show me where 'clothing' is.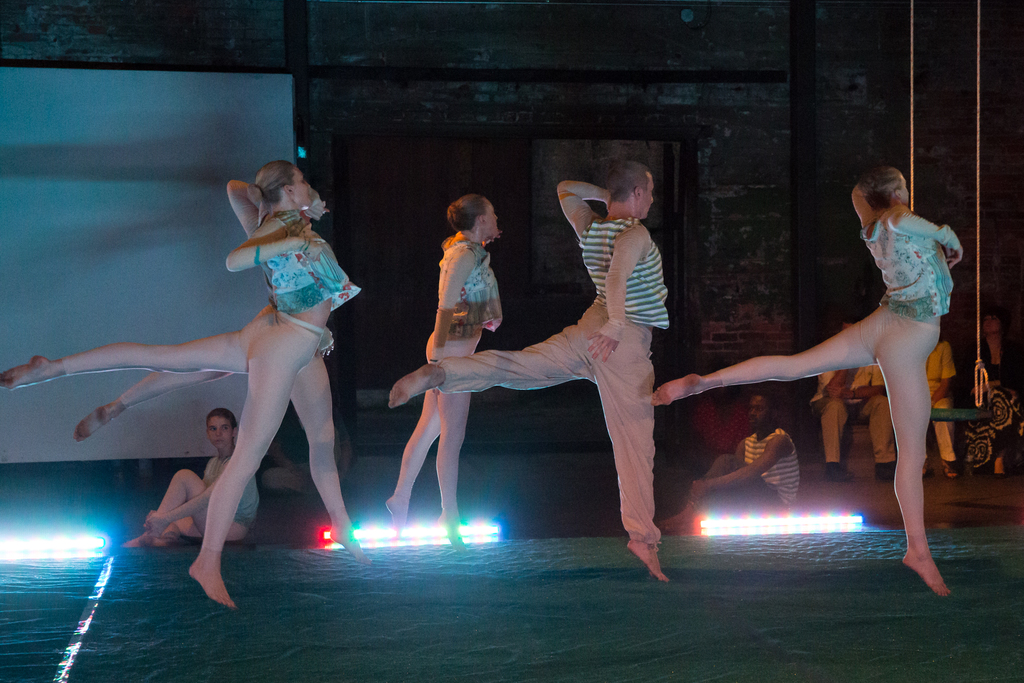
'clothing' is at <region>819, 353, 900, 461</region>.
